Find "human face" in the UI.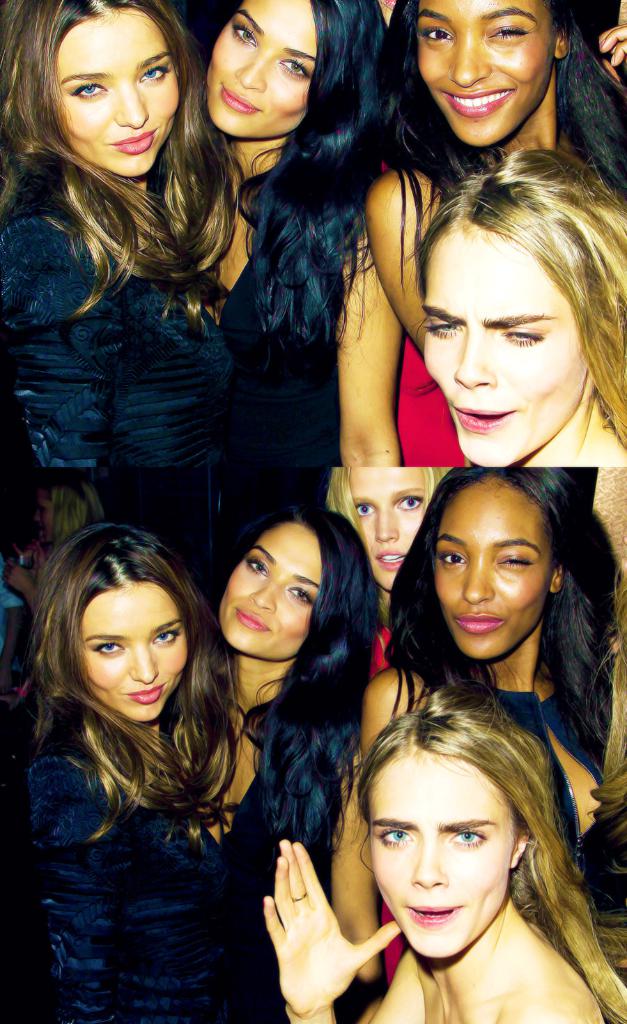
UI element at <bbox>426, 221, 589, 468</bbox>.
